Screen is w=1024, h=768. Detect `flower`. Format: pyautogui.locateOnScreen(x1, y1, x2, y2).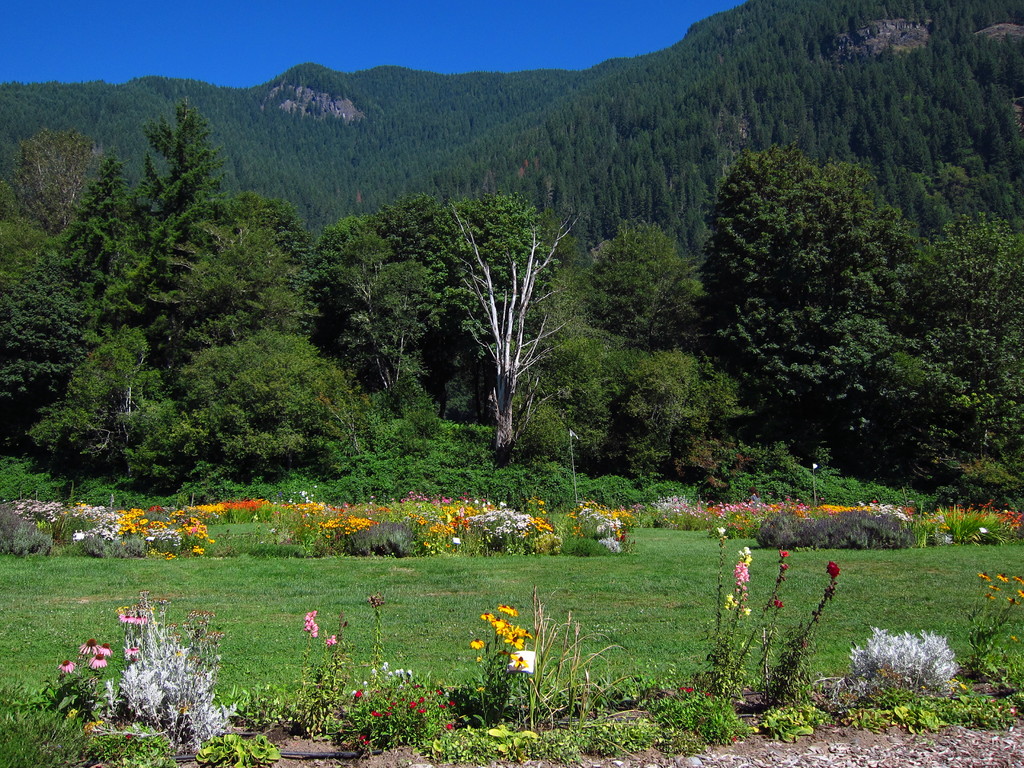
pyautogui.locateOnScreen(829, 562, 840, 577).
